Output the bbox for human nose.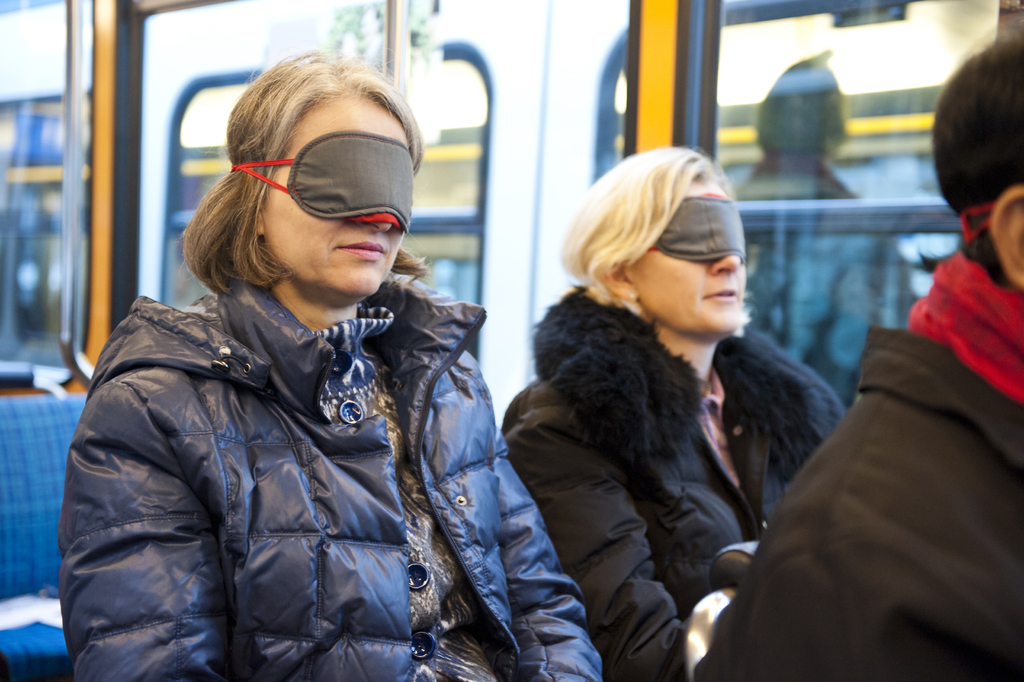
crop(360, 212, 393, 228).
